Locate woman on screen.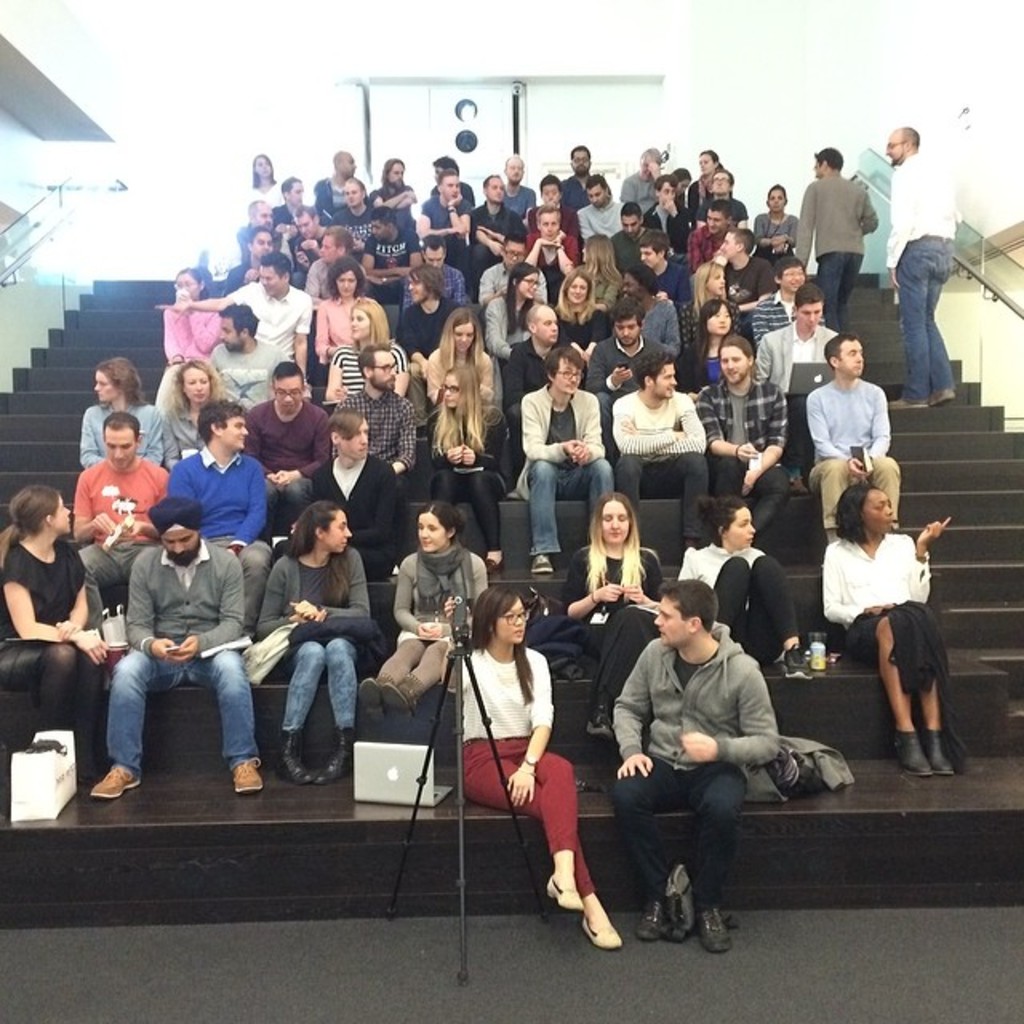
On screen at pyautogui.locateOnScreen(555, 266, 614, 363).
